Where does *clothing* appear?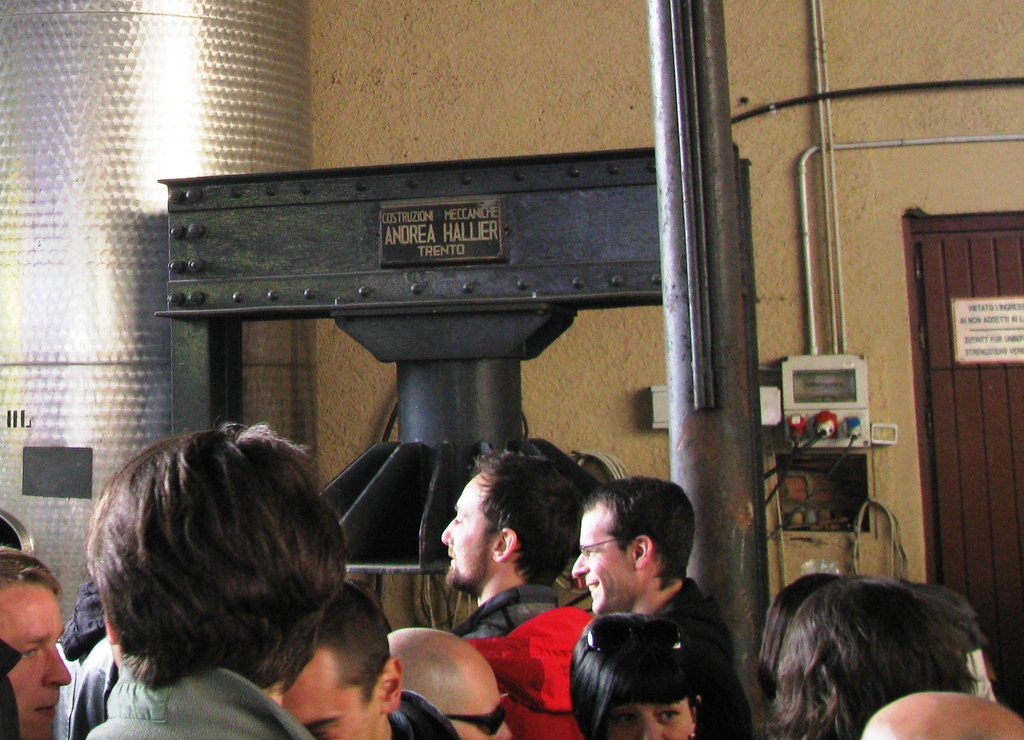
Appears at BBox(86, 660, 316, 739).
